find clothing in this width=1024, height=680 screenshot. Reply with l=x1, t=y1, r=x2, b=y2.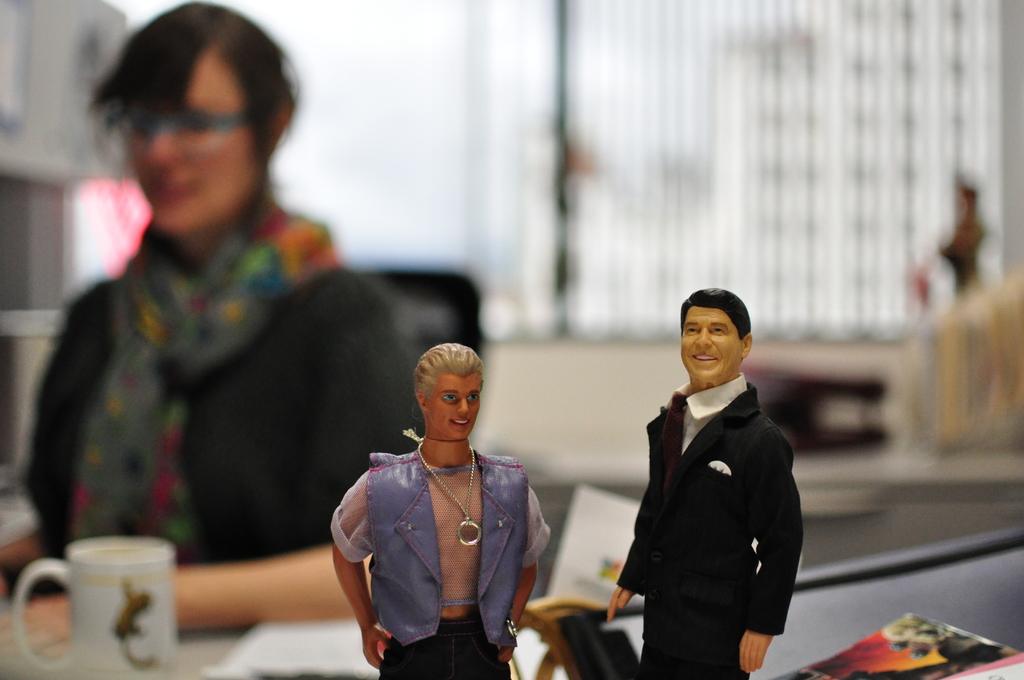
l=332, t=448, r=551, b=679.
